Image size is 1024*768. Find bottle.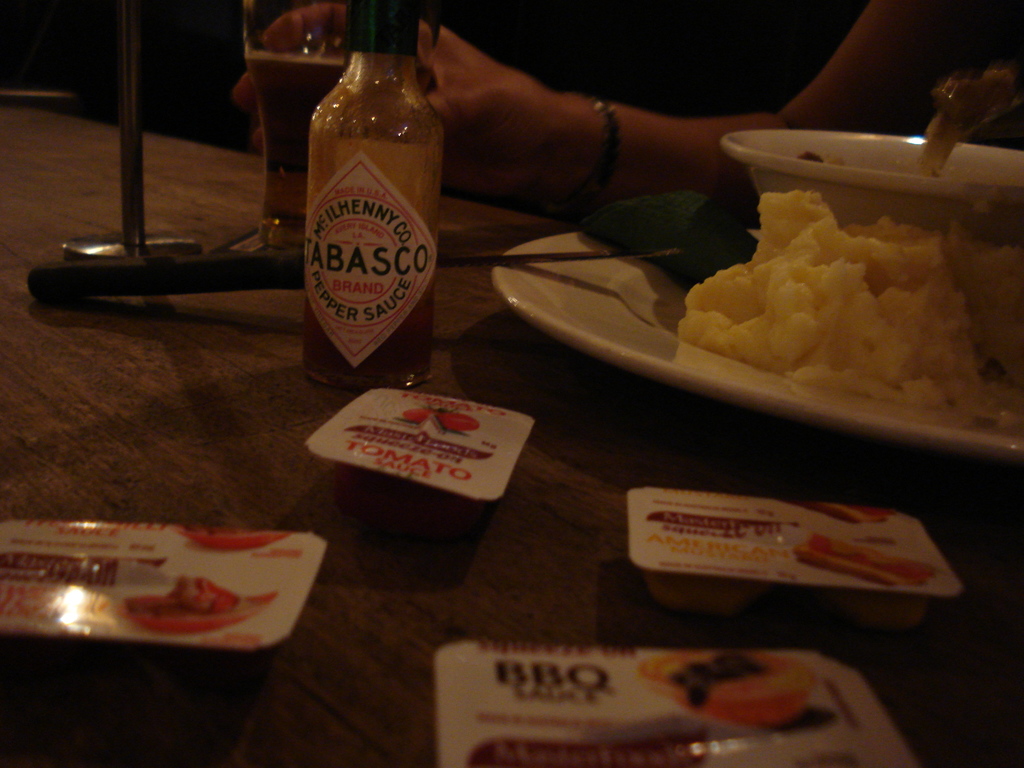
[284,14,440,401].
